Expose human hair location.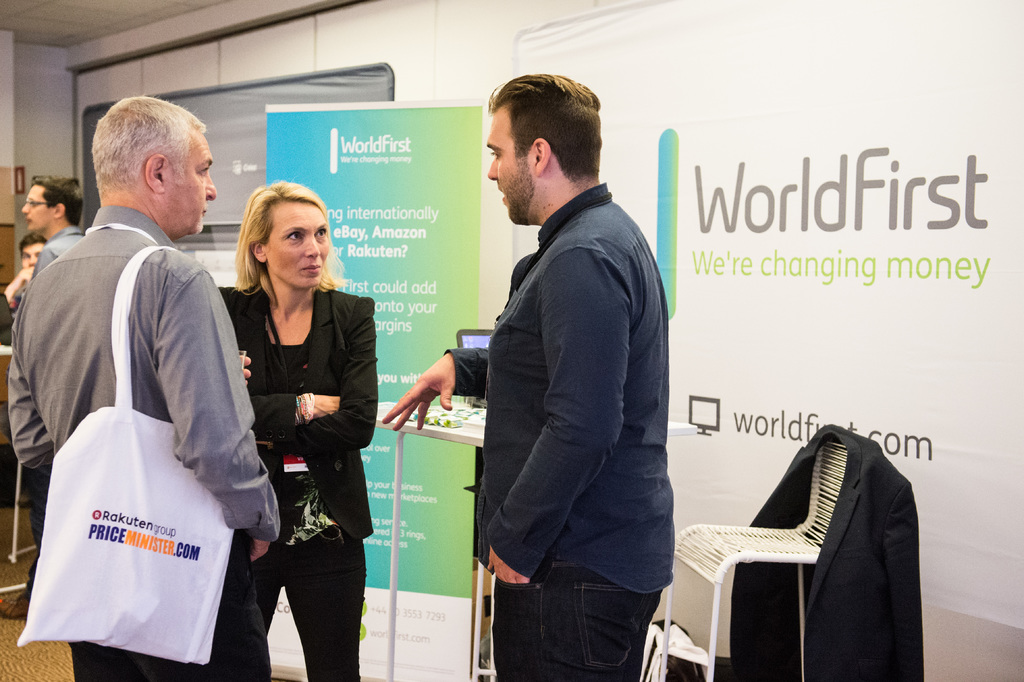
Exposed at (19, 229, 46, 256).
